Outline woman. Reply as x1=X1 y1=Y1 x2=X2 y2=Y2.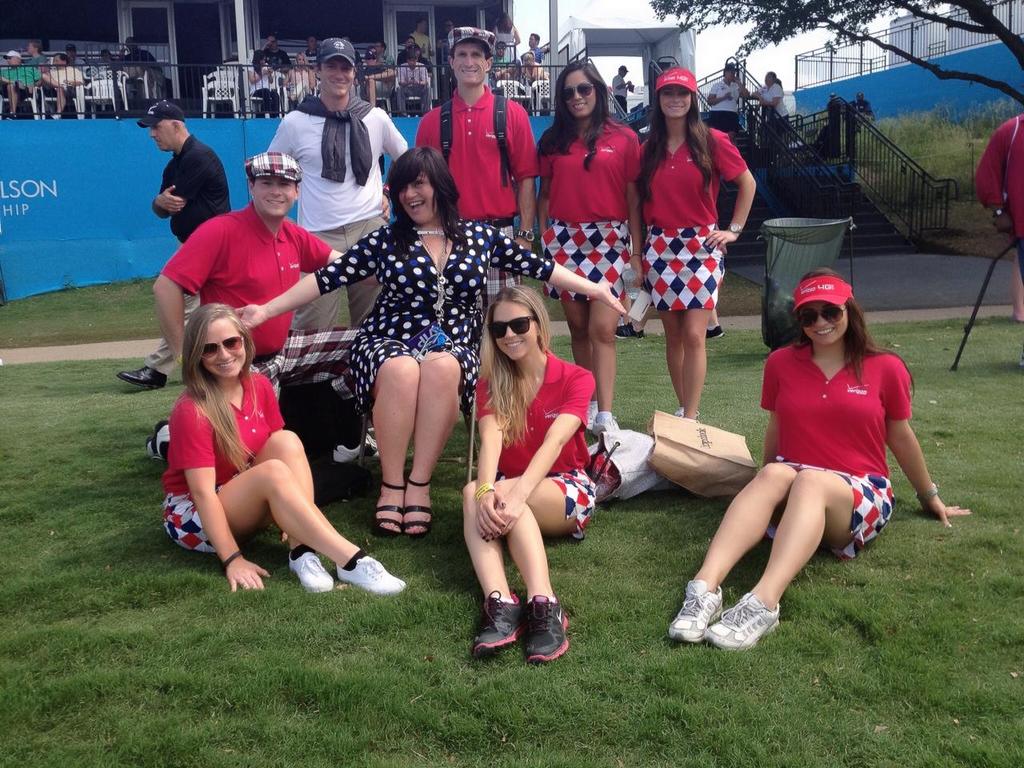
x1=697 y1=255 x2=930 y2=636.
